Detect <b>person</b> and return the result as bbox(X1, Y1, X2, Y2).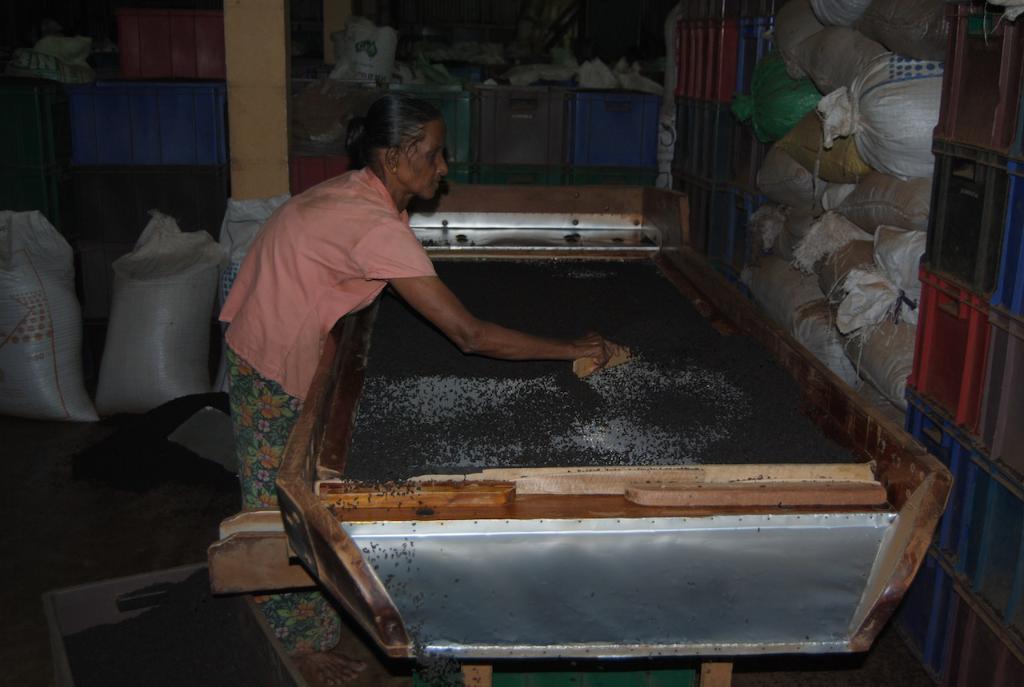
bbox(222, 94, 625, 686).
